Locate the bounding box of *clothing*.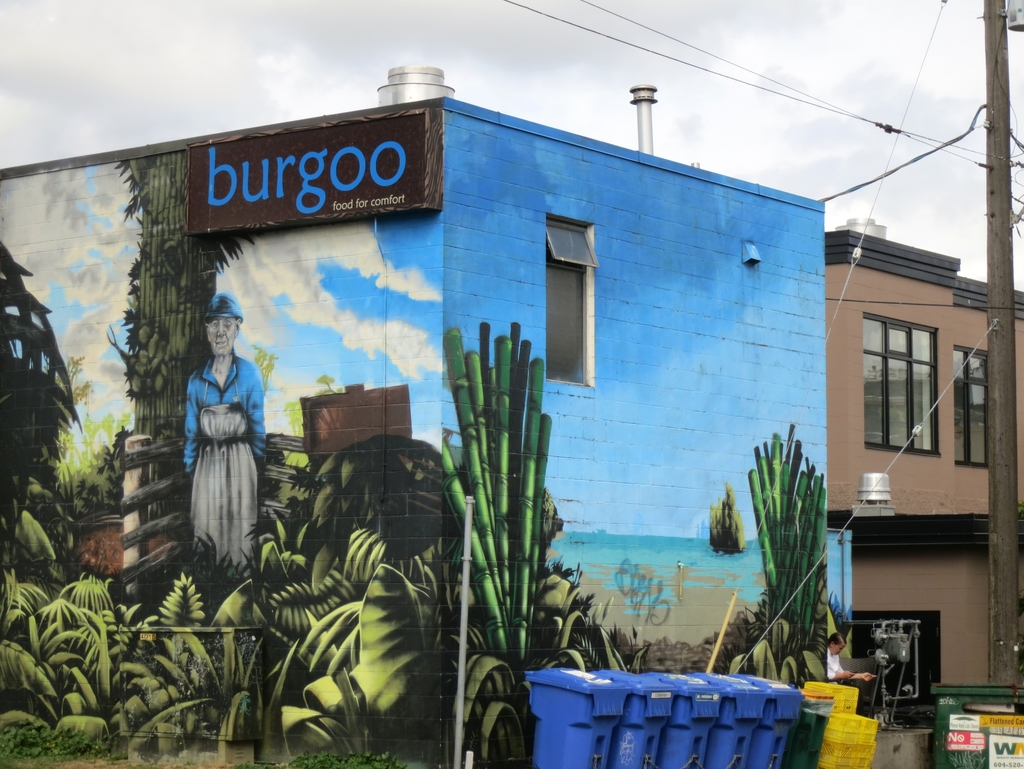
Bounding box: box=[167, 345, 251, 560].
